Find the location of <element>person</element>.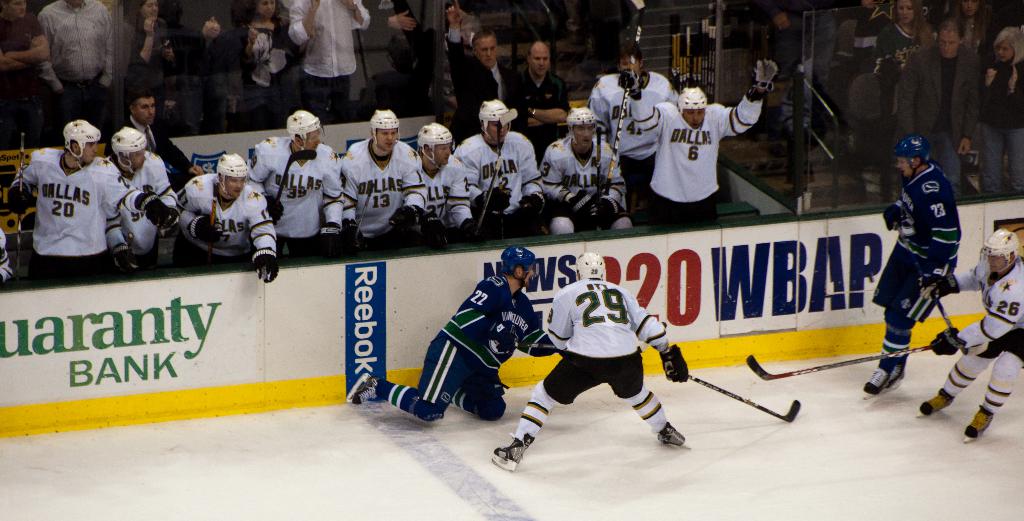
Location: {"left": 109, "top": 121, "right": 187, "bottom": 276}.
